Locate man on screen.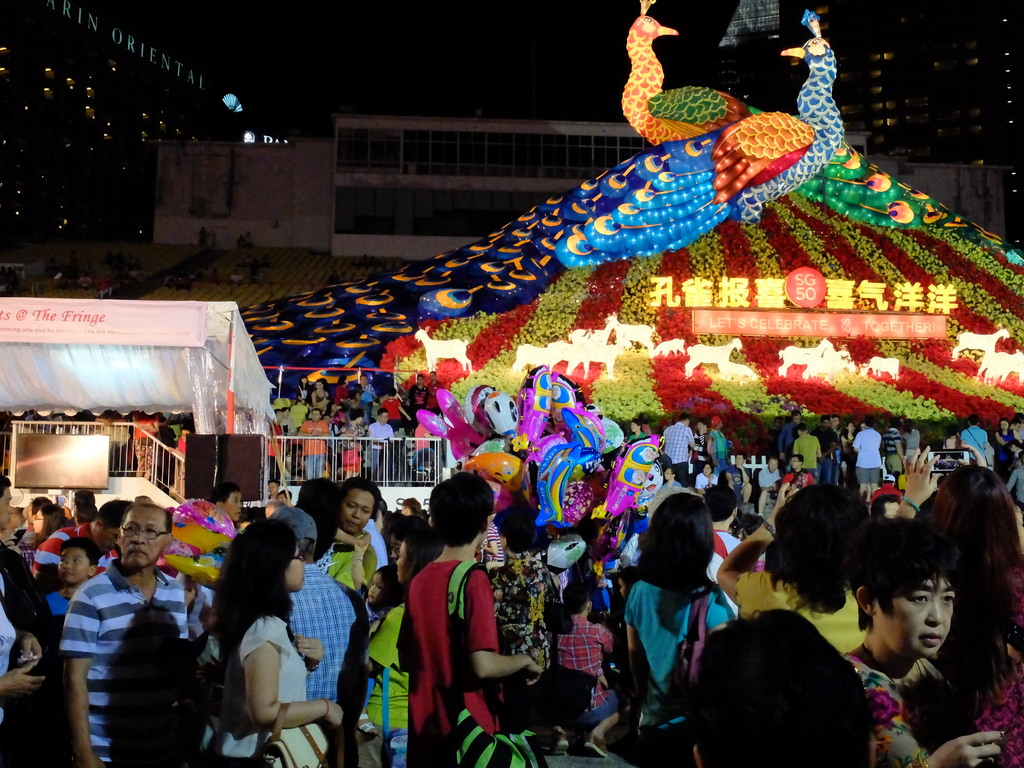
On screen at bbox=(319, 477, 381, 593).
